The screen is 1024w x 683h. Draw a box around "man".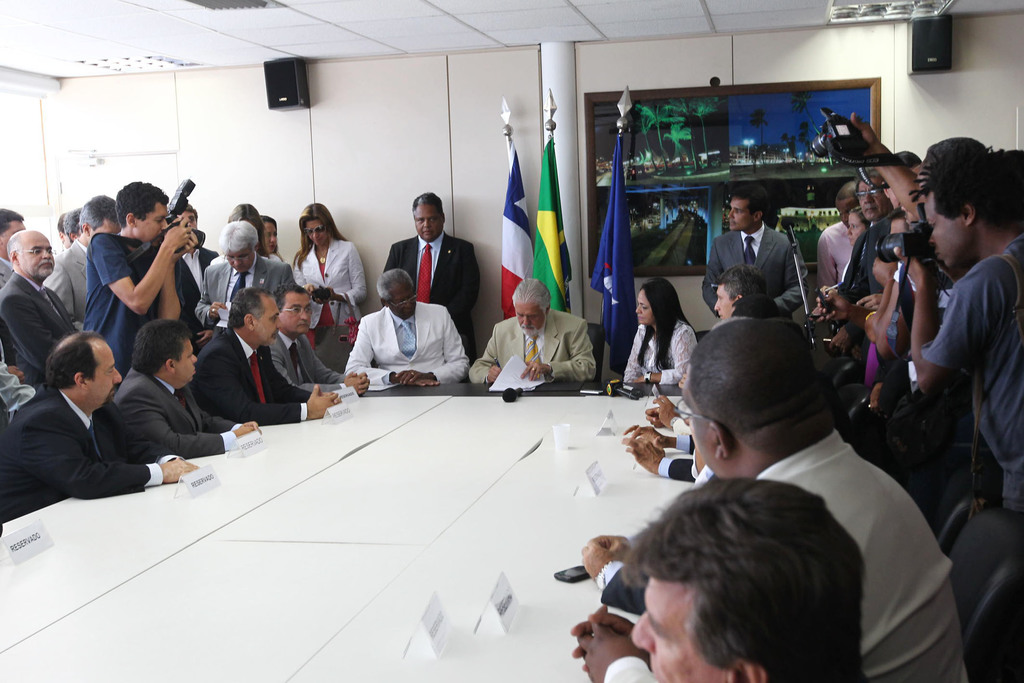
region(1, 326, 198, 529).
